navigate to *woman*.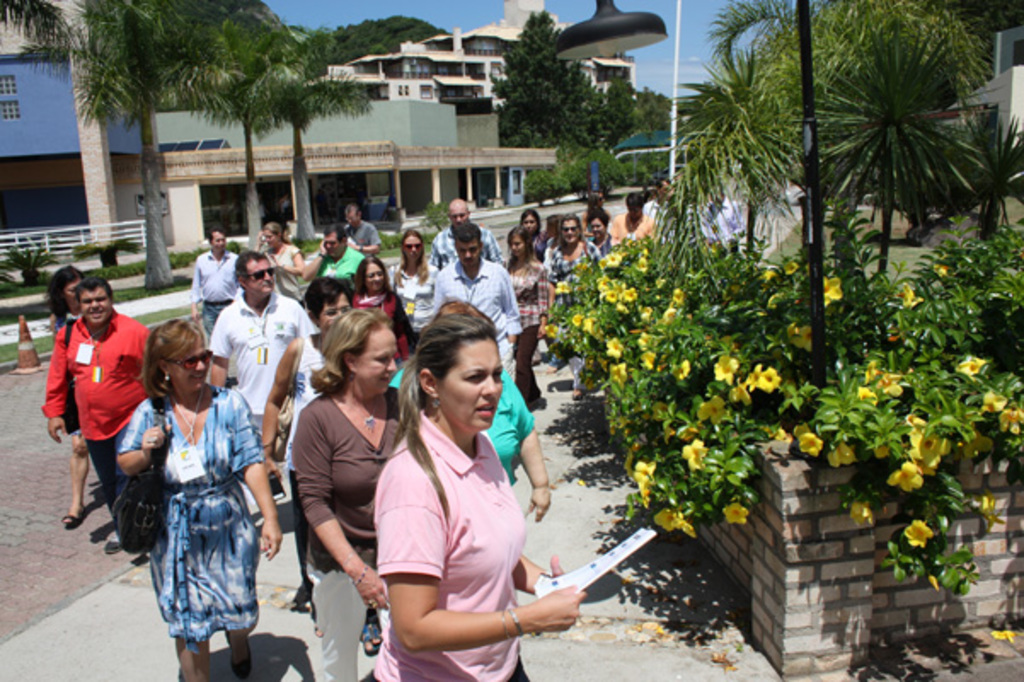
Navigation target: region(286, 307, 407, 680).
